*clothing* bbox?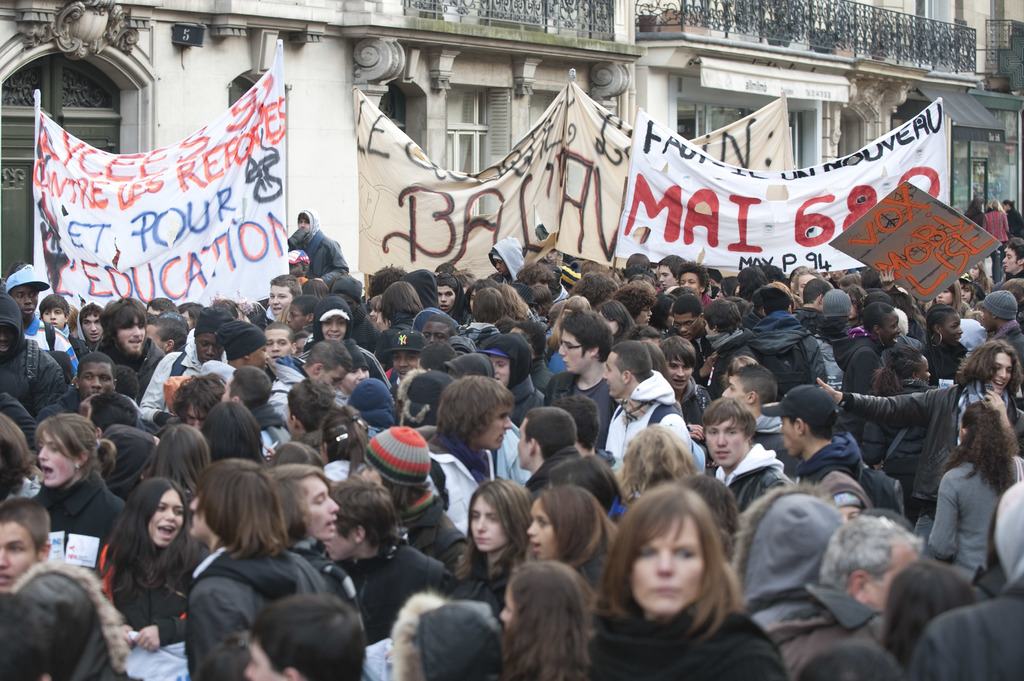
region(1, 346, 65, 419)
